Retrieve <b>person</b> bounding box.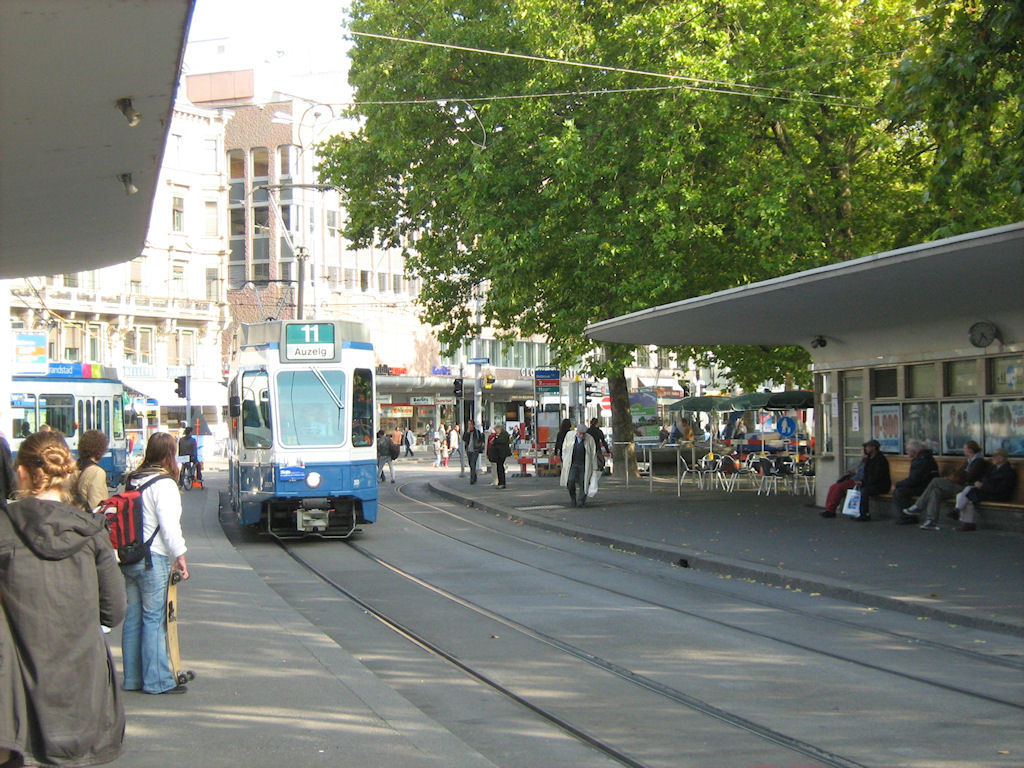
Bounding box: [889, 437, 942, 523].
